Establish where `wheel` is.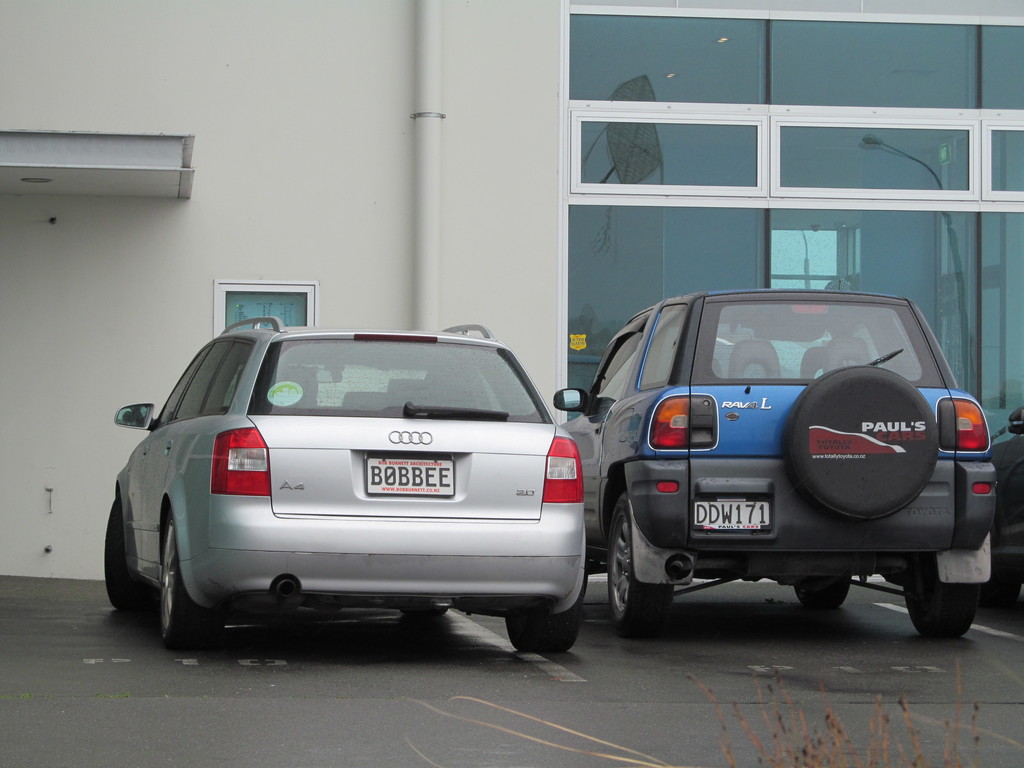
Established at detection(602, 485, 677, 643).
